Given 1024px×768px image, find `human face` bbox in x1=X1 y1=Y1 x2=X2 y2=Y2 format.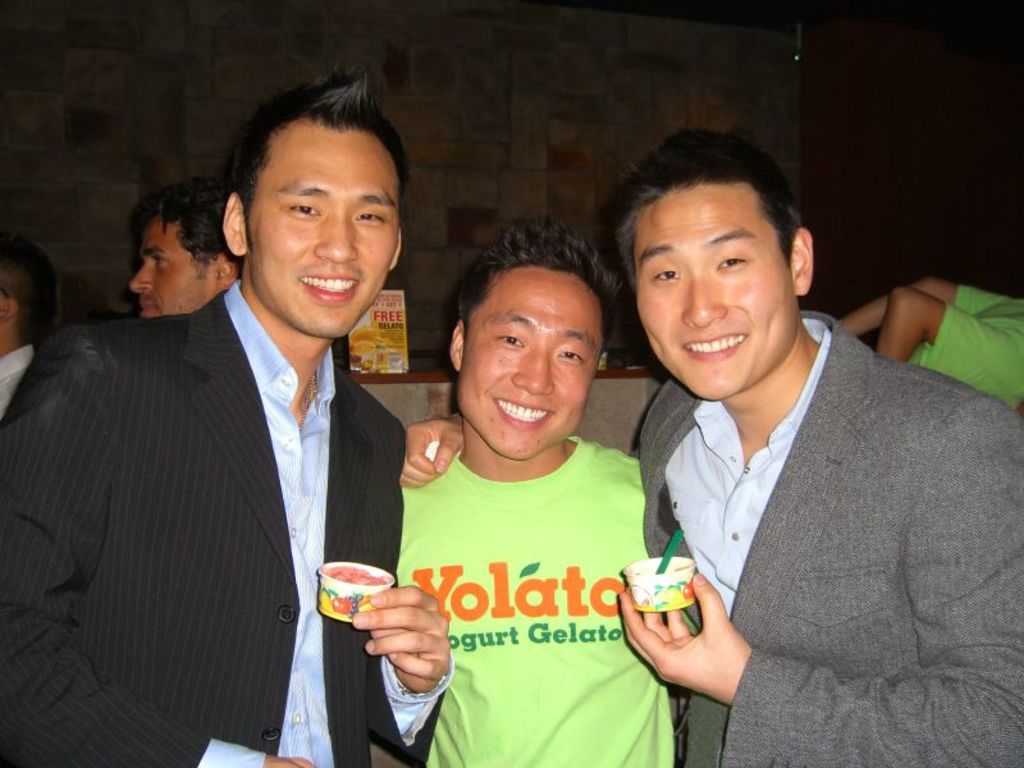
x1=125 y1=219 x2=218 y2=317.
